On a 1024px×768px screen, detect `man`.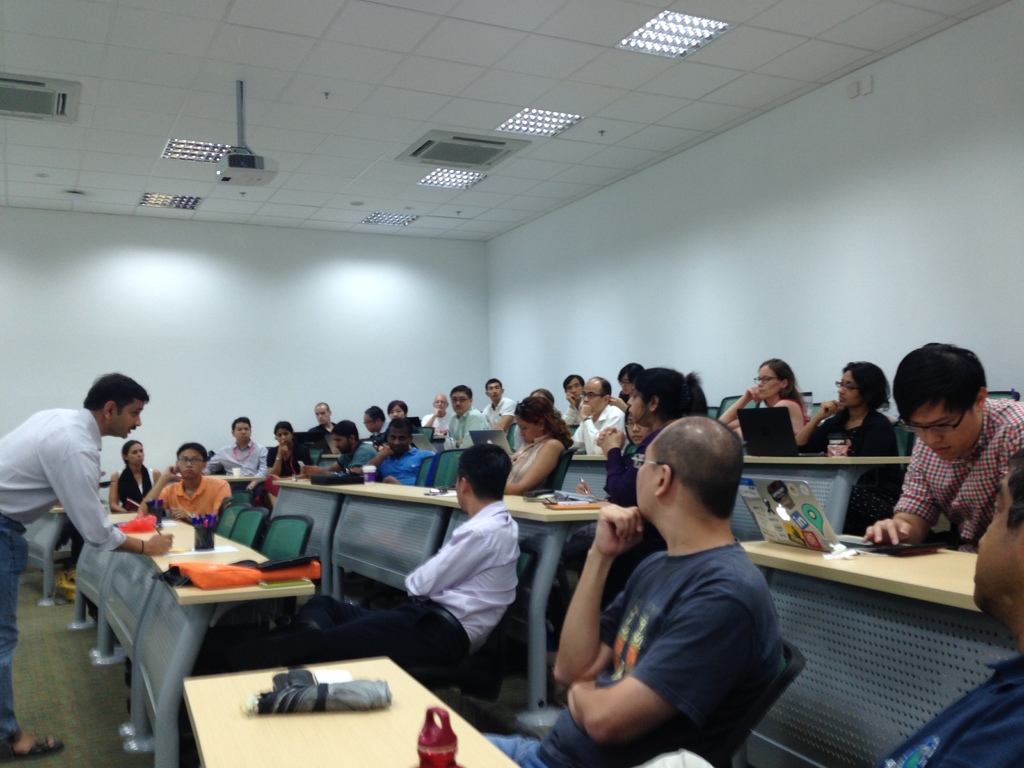
pyautogui.locateOnScreen(424, 396, 452, 434).
